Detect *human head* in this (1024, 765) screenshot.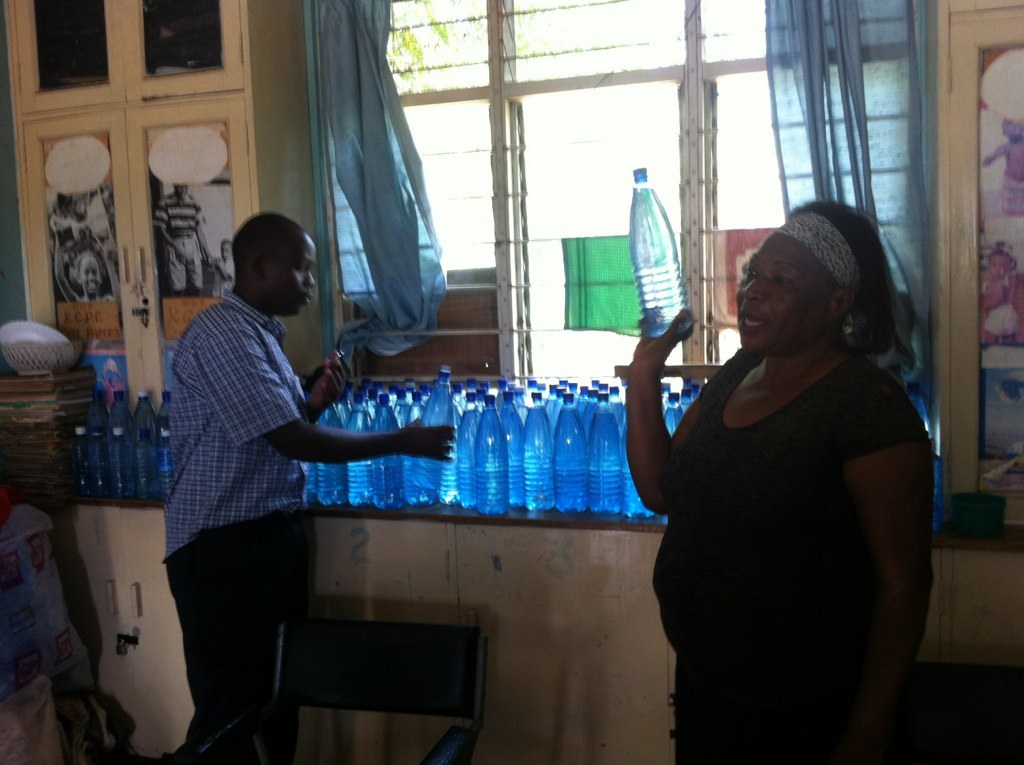
Detection: box(172, 181, 186, 200).
